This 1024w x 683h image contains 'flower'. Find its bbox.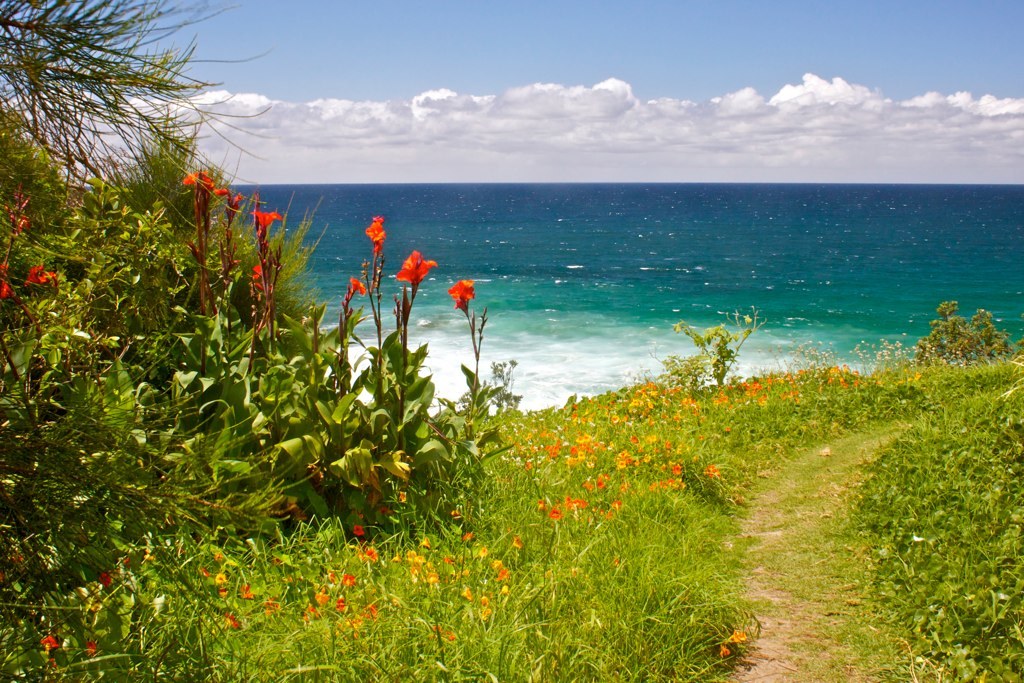
select_region(379, 504, 400, 517).
